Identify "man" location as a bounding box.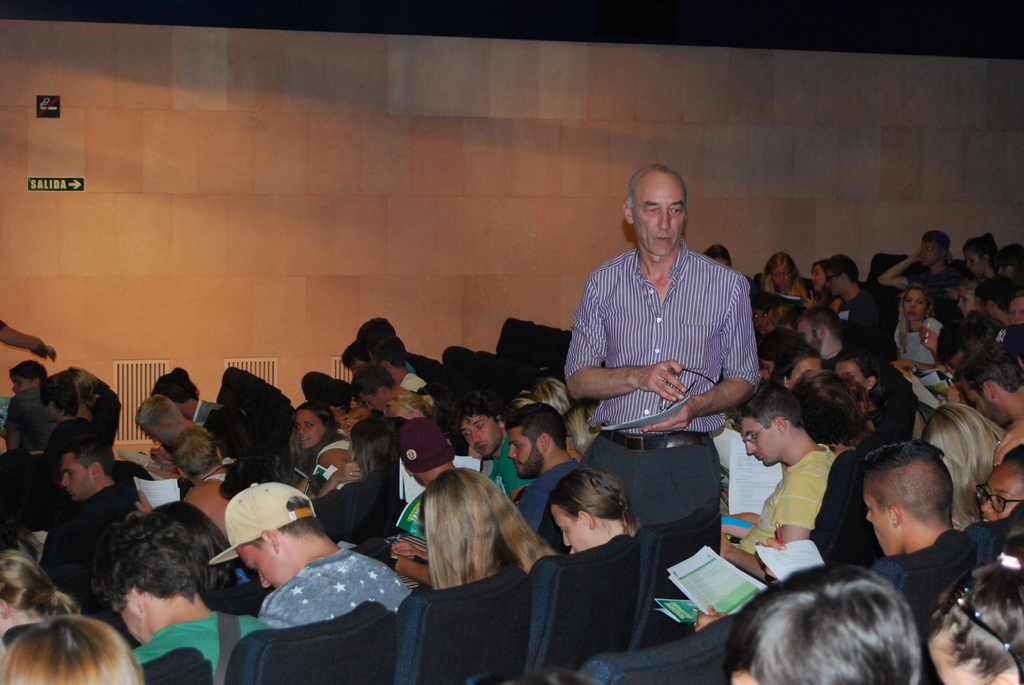
[left=862, top=439, right=956, bottom=556].
